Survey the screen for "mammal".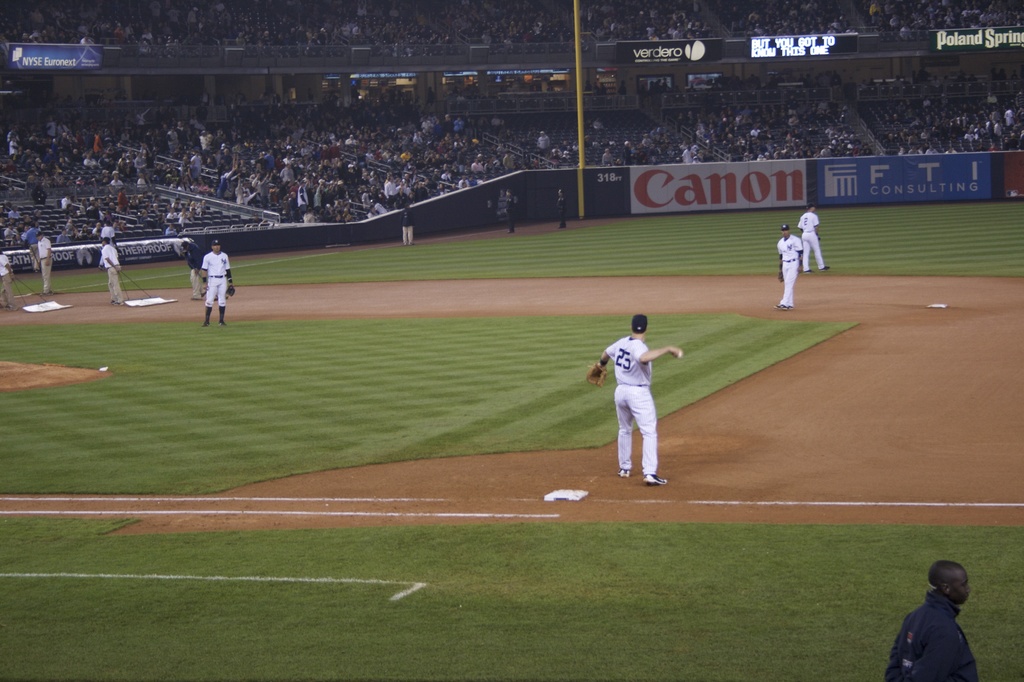
Survey found: [left=555, top=193, right=568, bottom=232].
